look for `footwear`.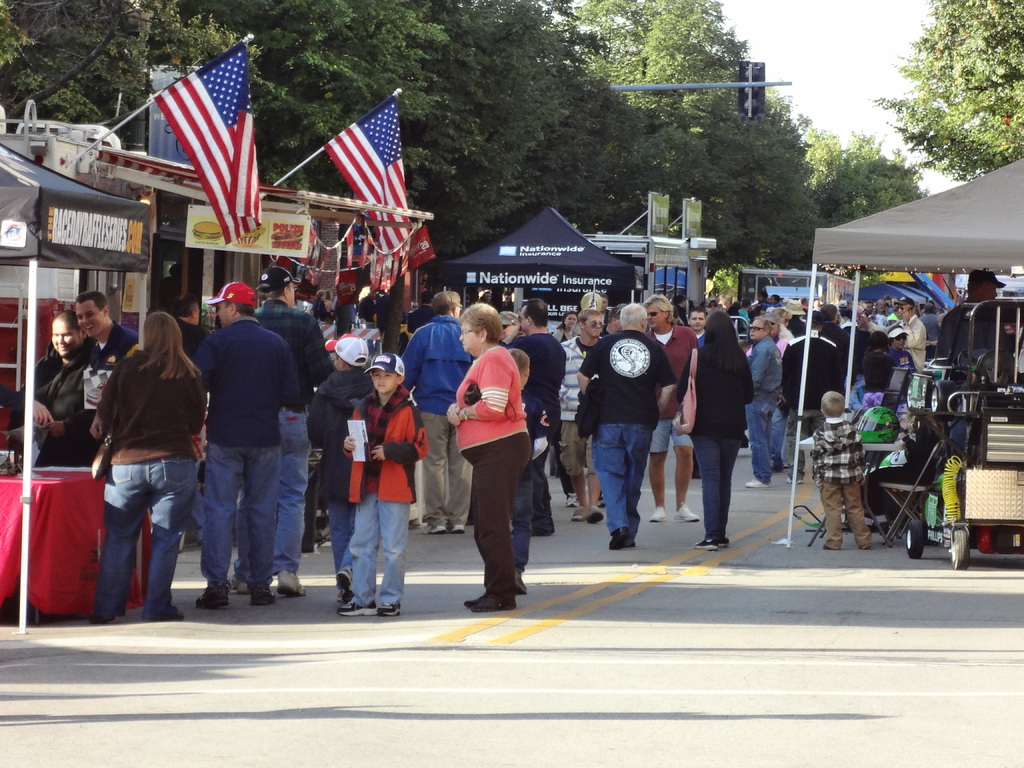
Found: x1=334, y1=563, x2=351, y2=607.
